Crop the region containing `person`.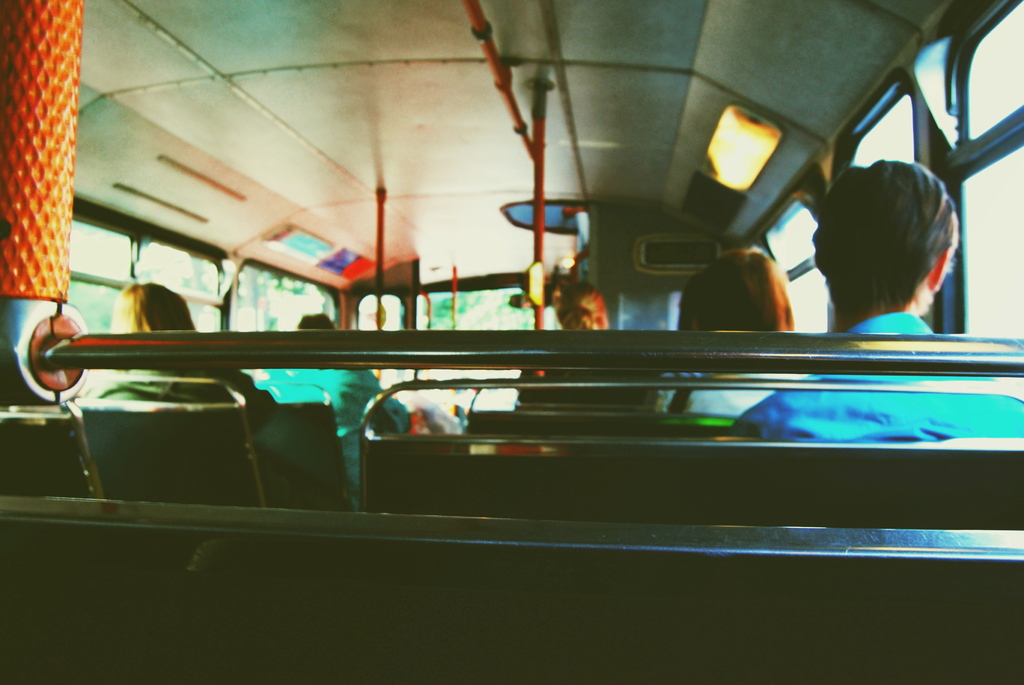
Crop region: 513, 281, 614, 409.
